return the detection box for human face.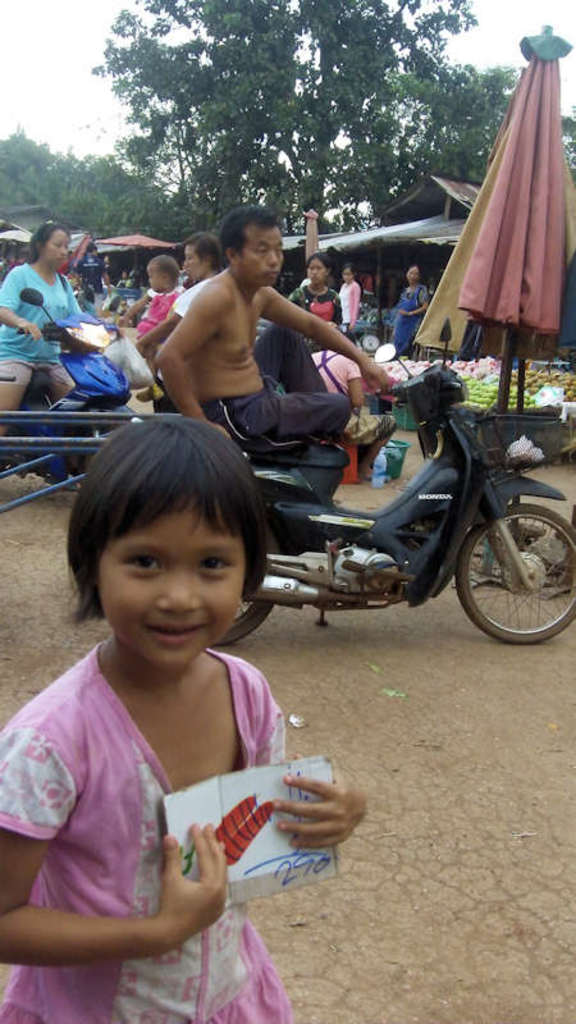
x1=38 y1=230 x2=69 y2=268.
